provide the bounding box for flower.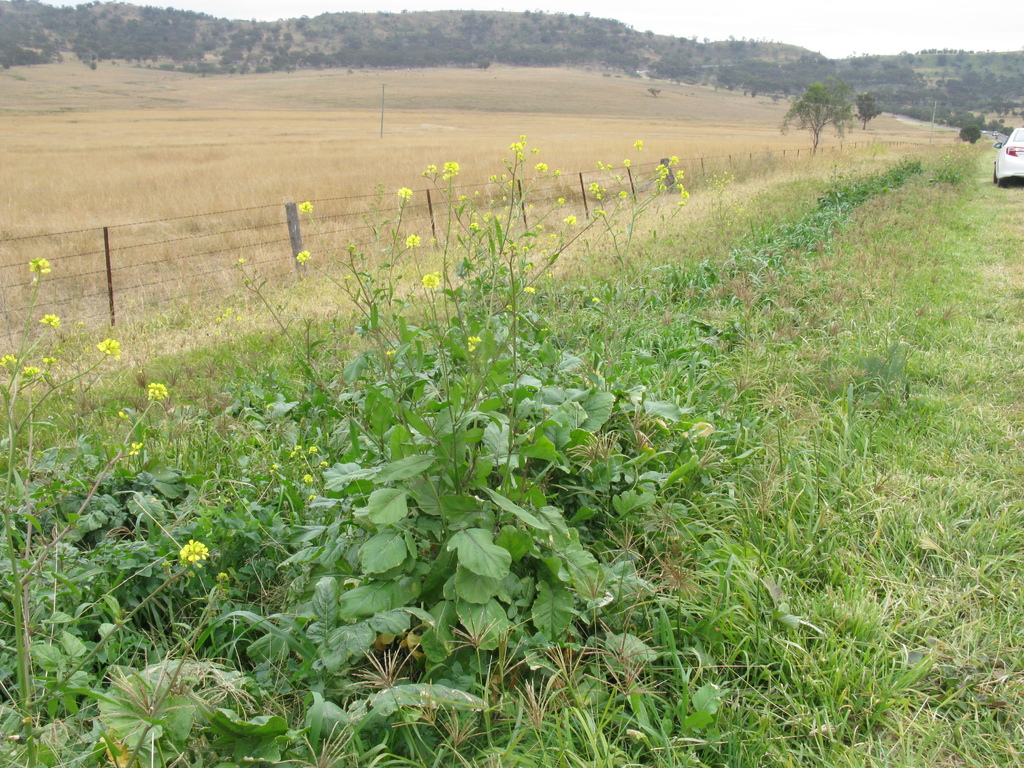
box(404, 233, 419, 243).
